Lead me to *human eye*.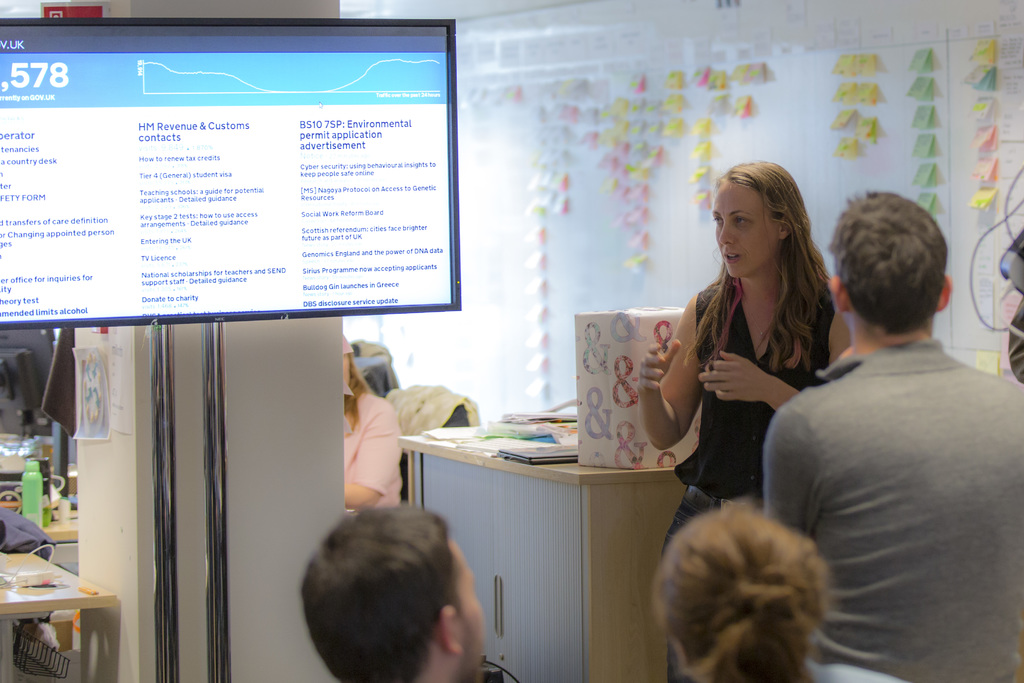
Lead to detection(731, 214, 760, 235).
